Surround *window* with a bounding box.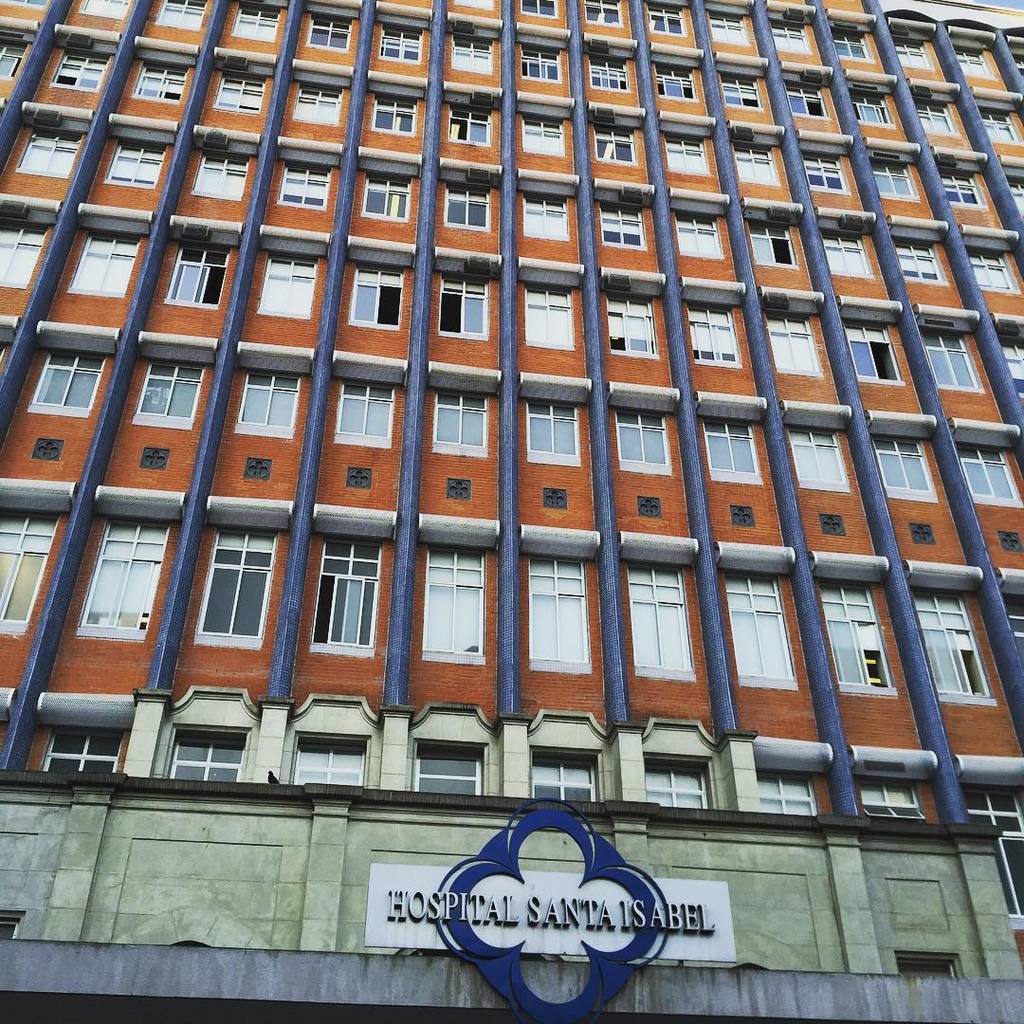
<bbox>670, 137, 706, 174</bbox>.
